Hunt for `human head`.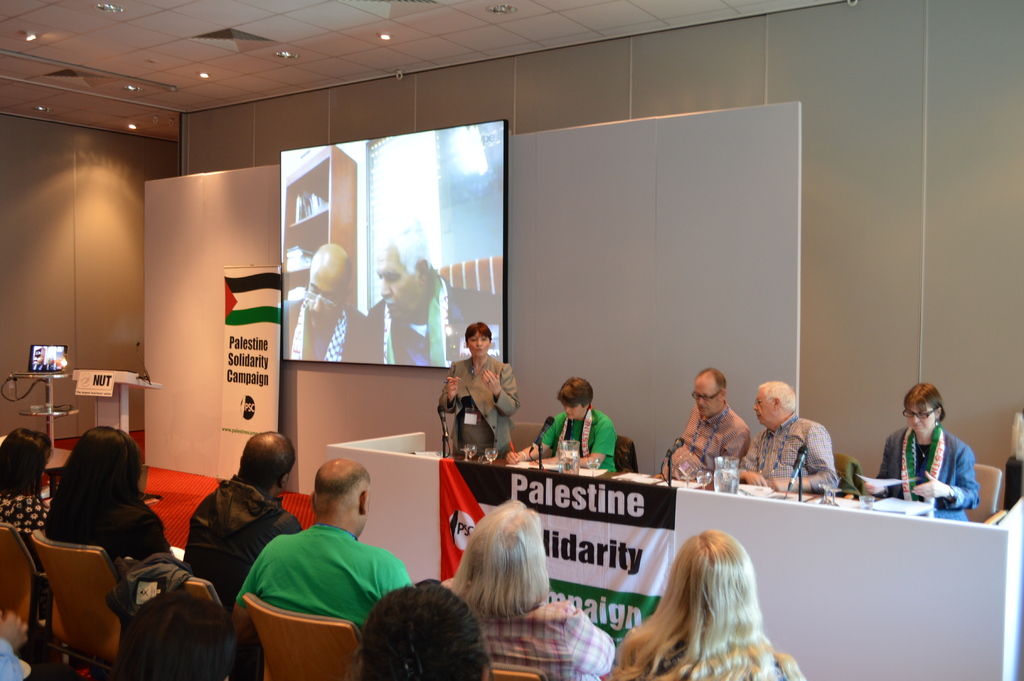
Hunted down at (left=306, top=239, right=353, bottom=327).
